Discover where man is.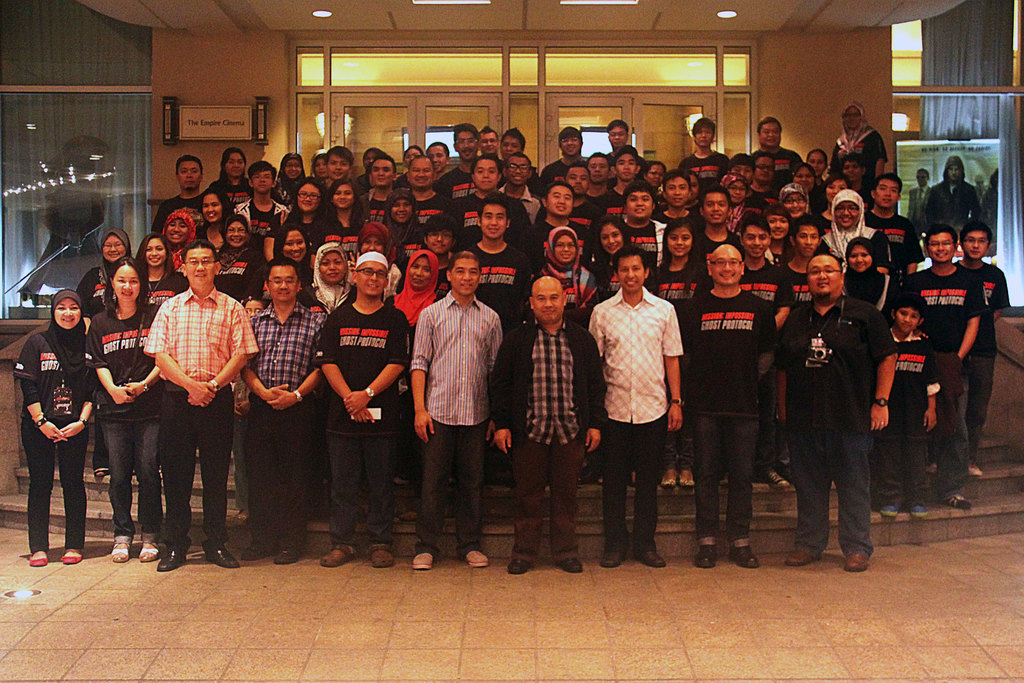
Discovered at box=[724, 150, 769, 215].
